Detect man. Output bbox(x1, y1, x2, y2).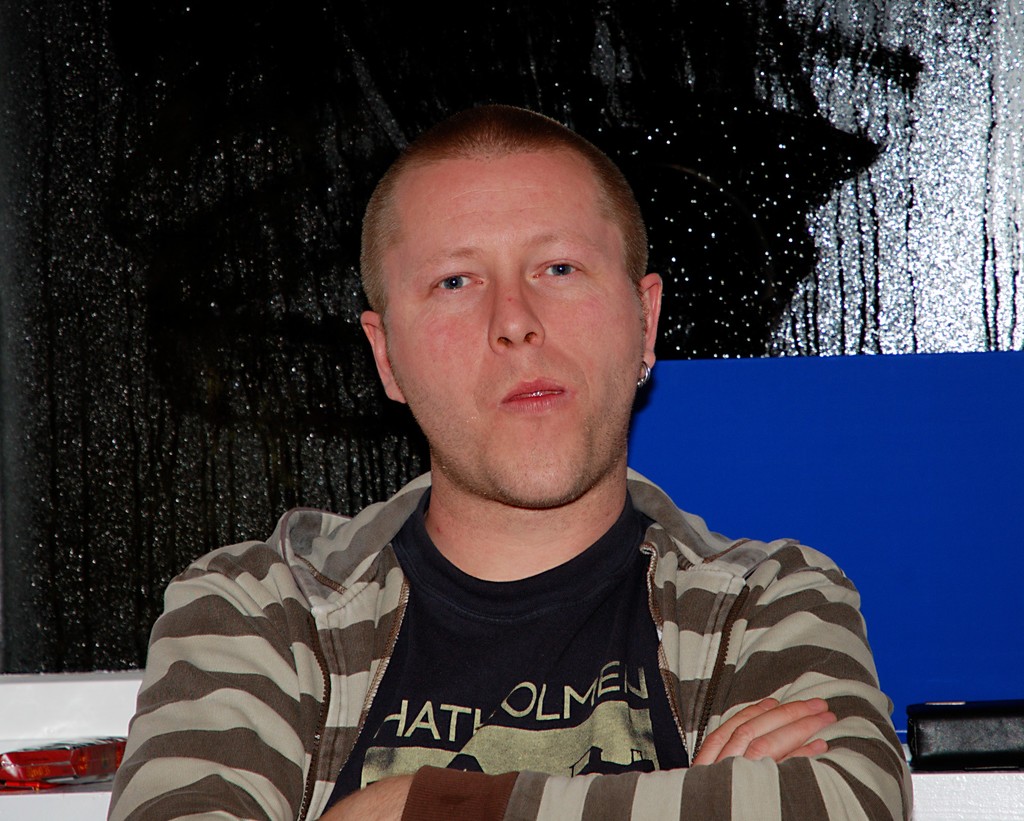
bbox(135, 132, 900, 799).
